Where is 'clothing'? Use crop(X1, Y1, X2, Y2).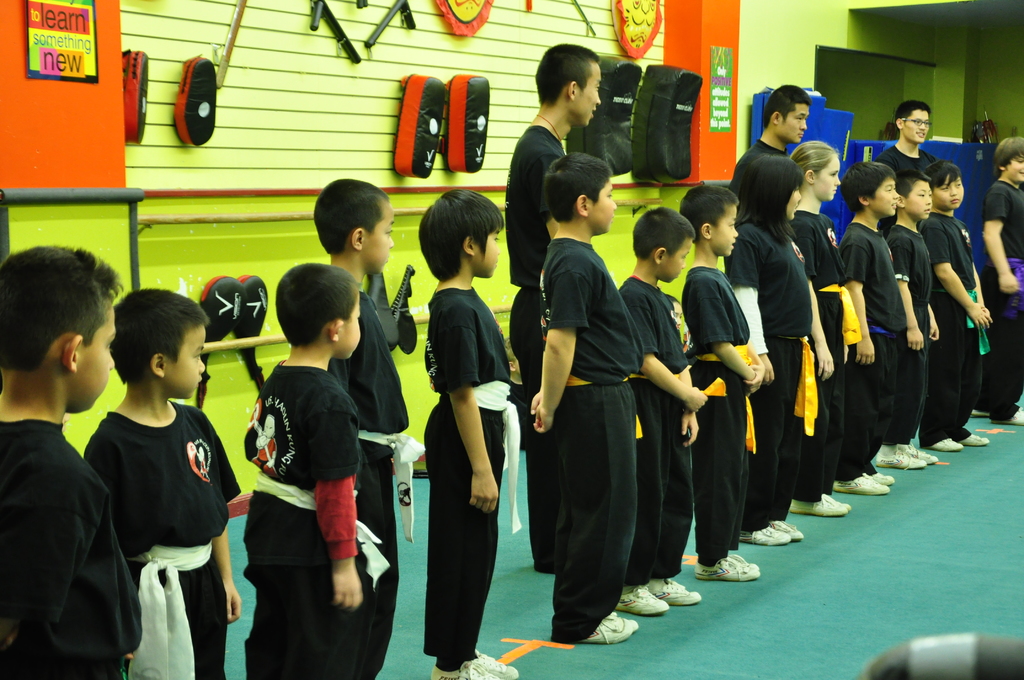
crop(724, 142, 783, 207).
